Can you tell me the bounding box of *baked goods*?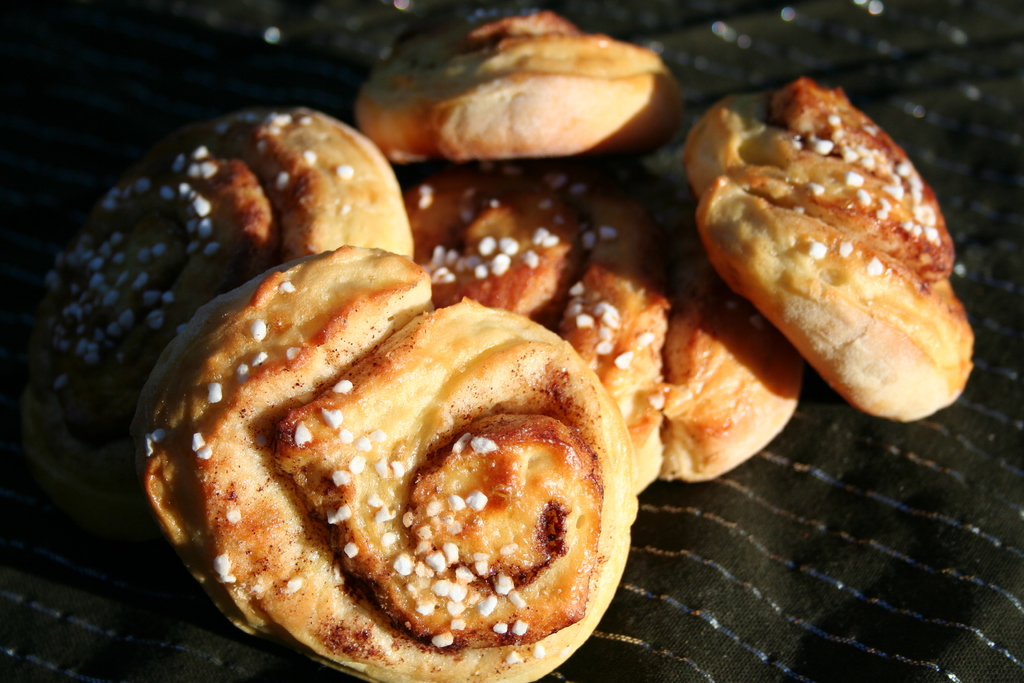
676 76 979 422.
